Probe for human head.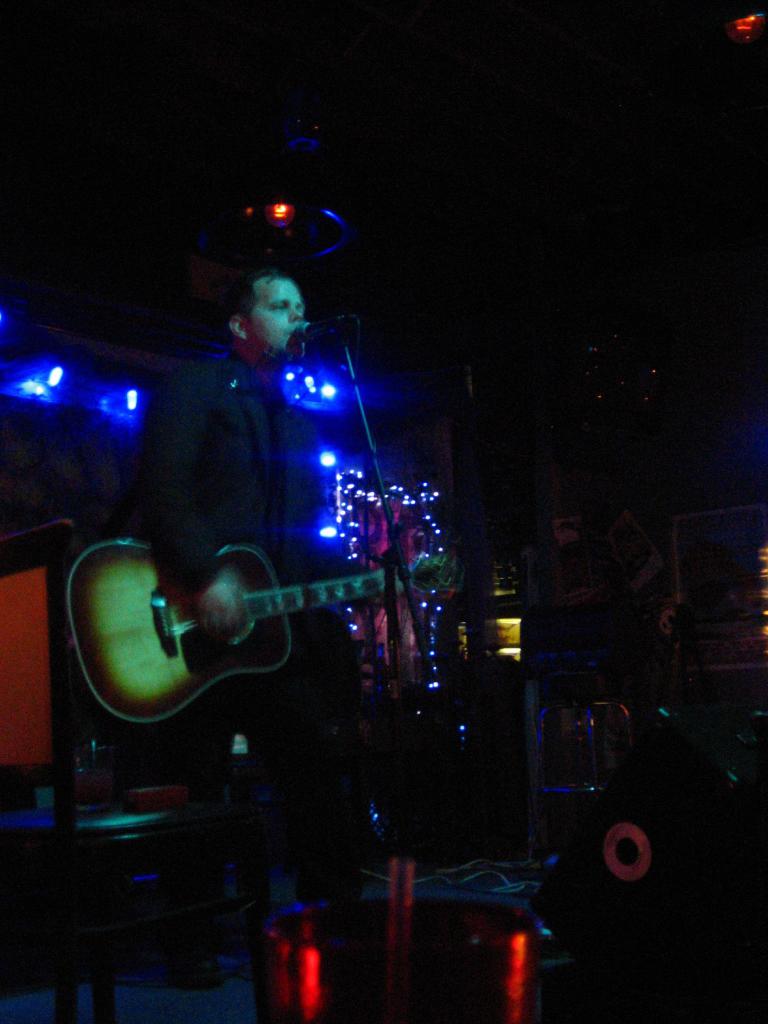
Probe result: l=227, t=271, r=304, b=358.
